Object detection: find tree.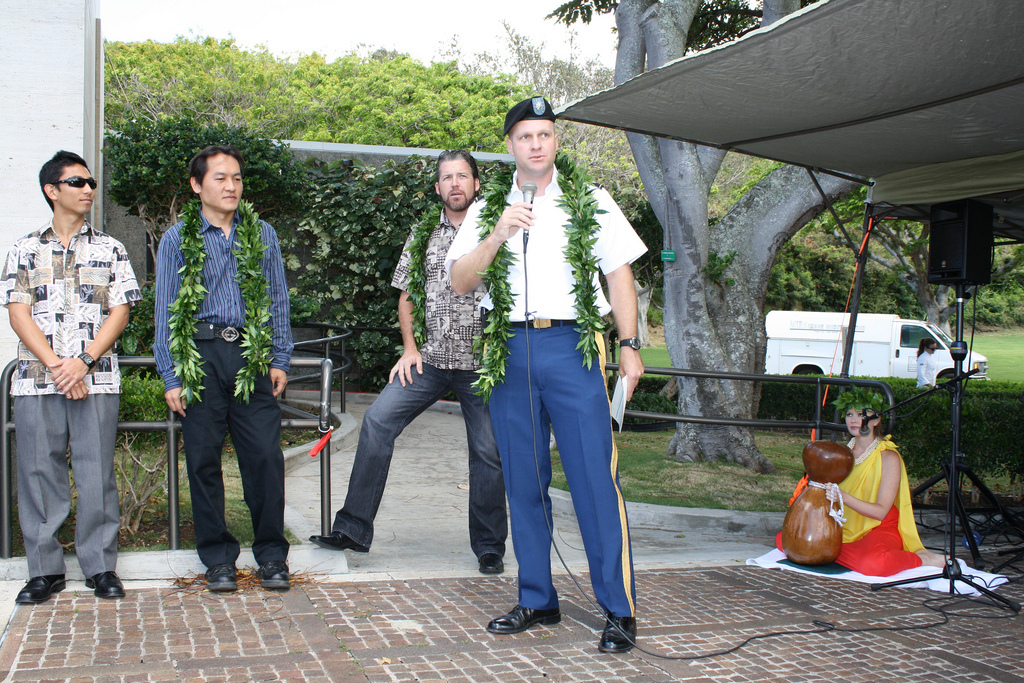
l=80, t=108, r=326, b=359.
